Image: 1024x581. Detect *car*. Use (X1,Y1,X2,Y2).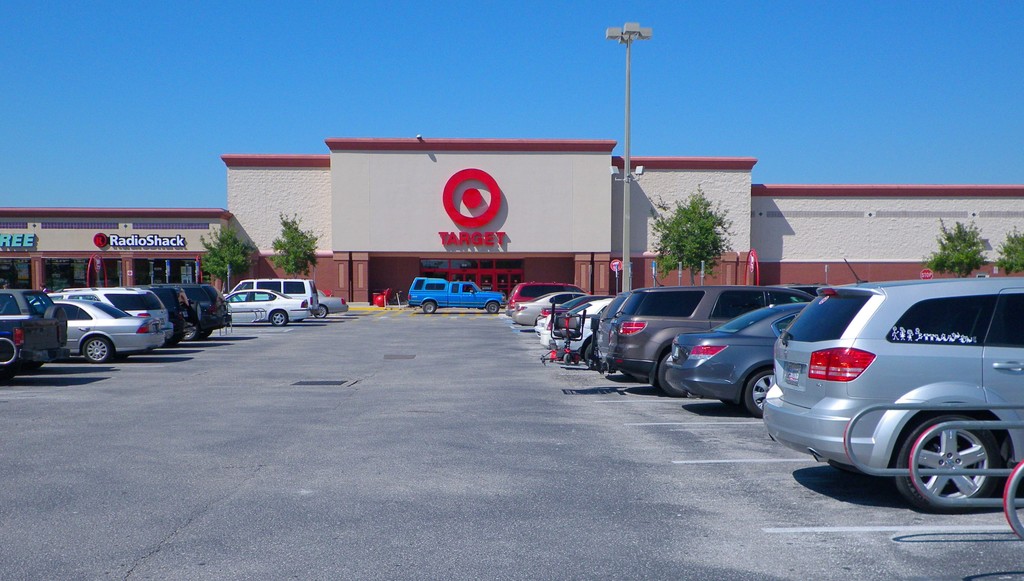
(182,284,225,345).
